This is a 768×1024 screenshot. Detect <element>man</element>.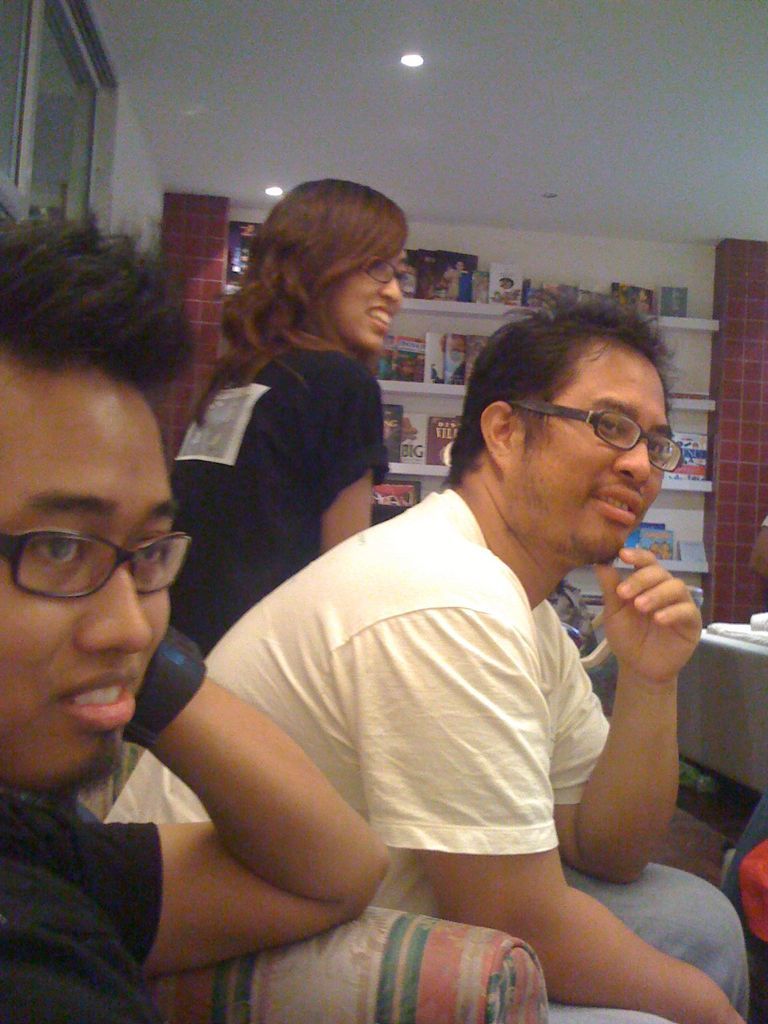
l=0, t=212, r=398, b=1023.
